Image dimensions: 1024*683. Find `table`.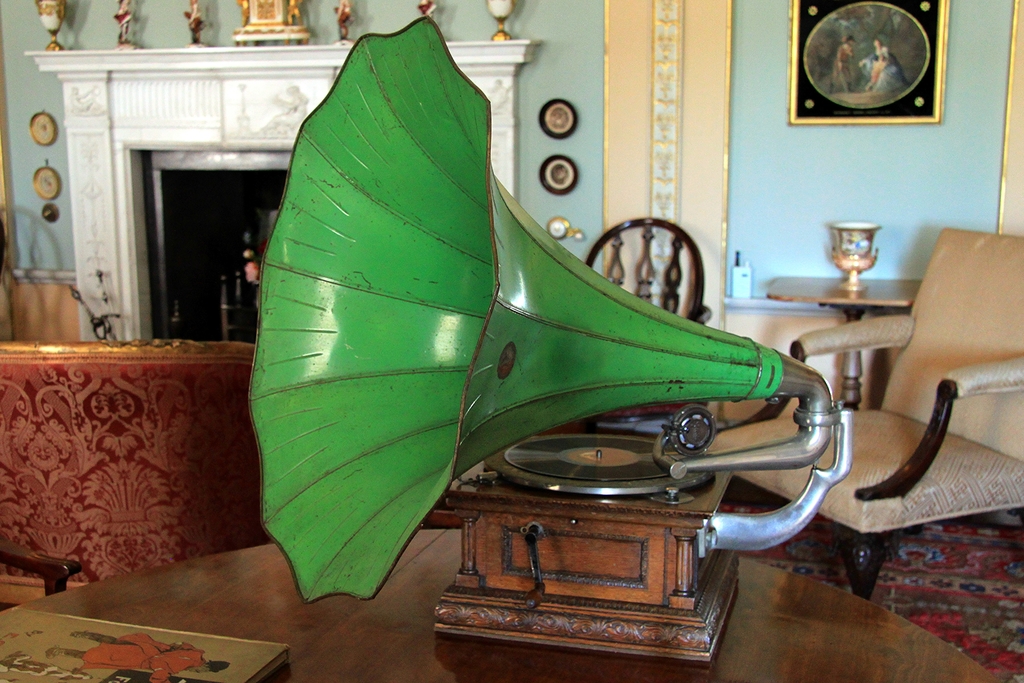
{"left": 10, "top": 525, "right": 1005, "bottom": 682}.
